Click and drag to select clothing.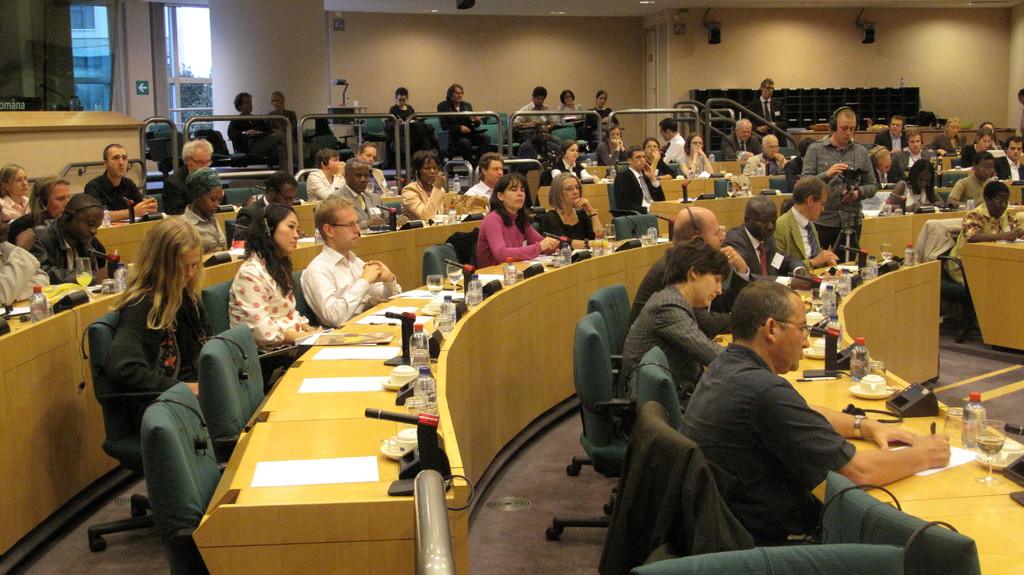
Selection: 951 140 986 169.
